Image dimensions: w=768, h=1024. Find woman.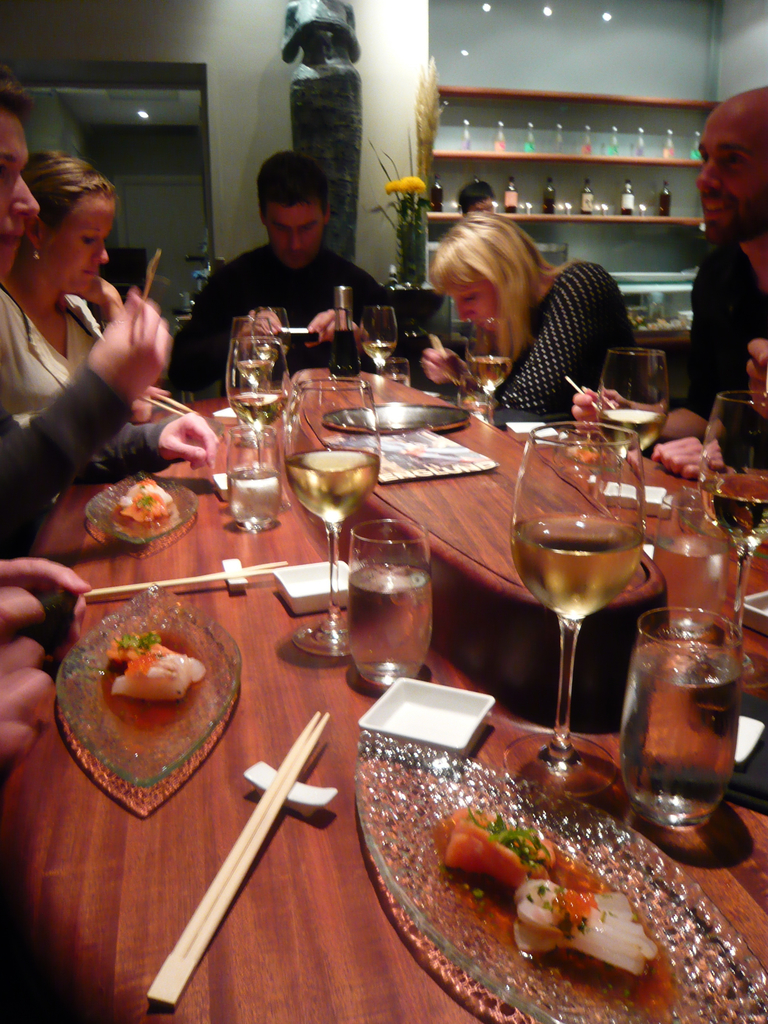
{"x1": 0, "y1": 150, "x2": 172, "y2": 426}.
